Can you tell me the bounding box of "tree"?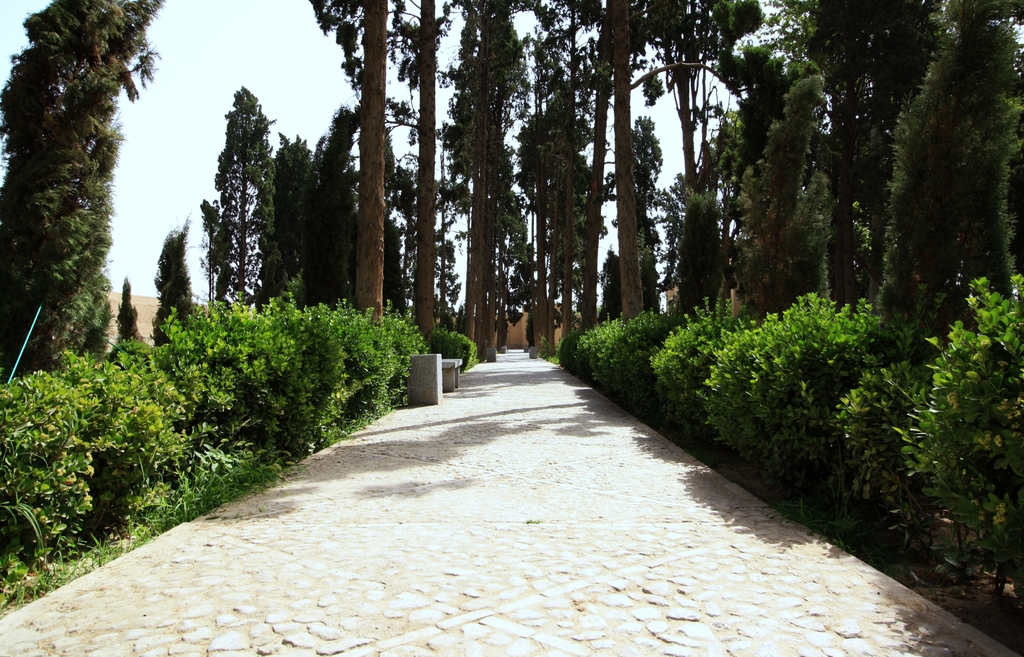
region(147, 223, 198, 352).
